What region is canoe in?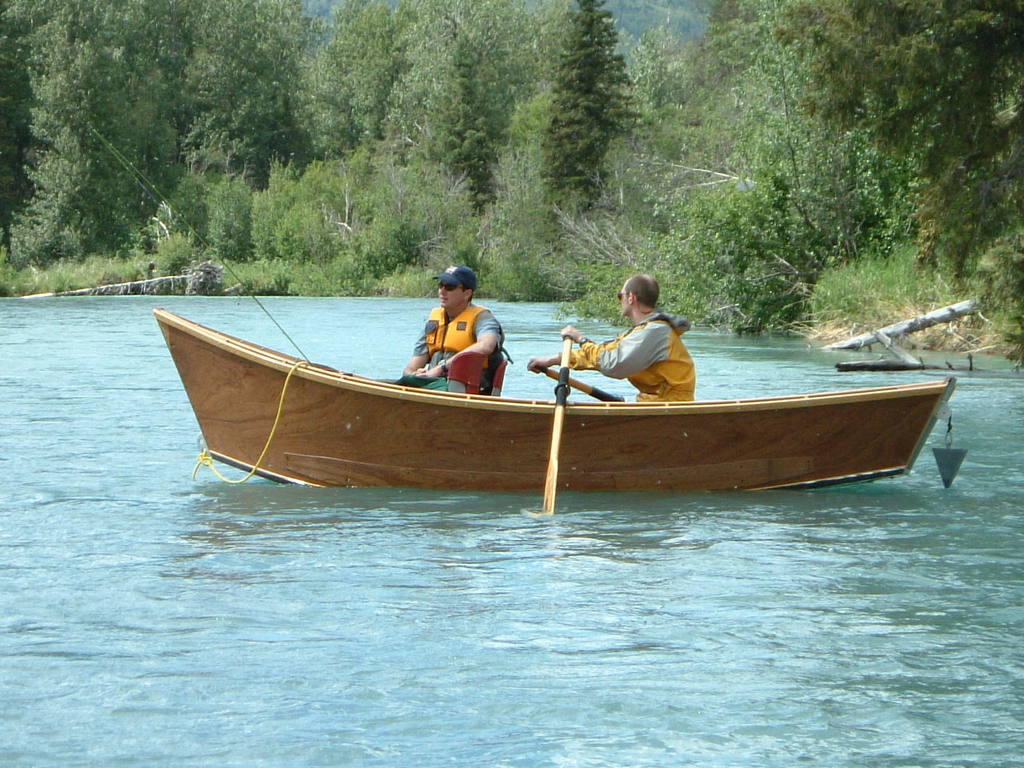
BBox(169, 302, 1001, 517).
